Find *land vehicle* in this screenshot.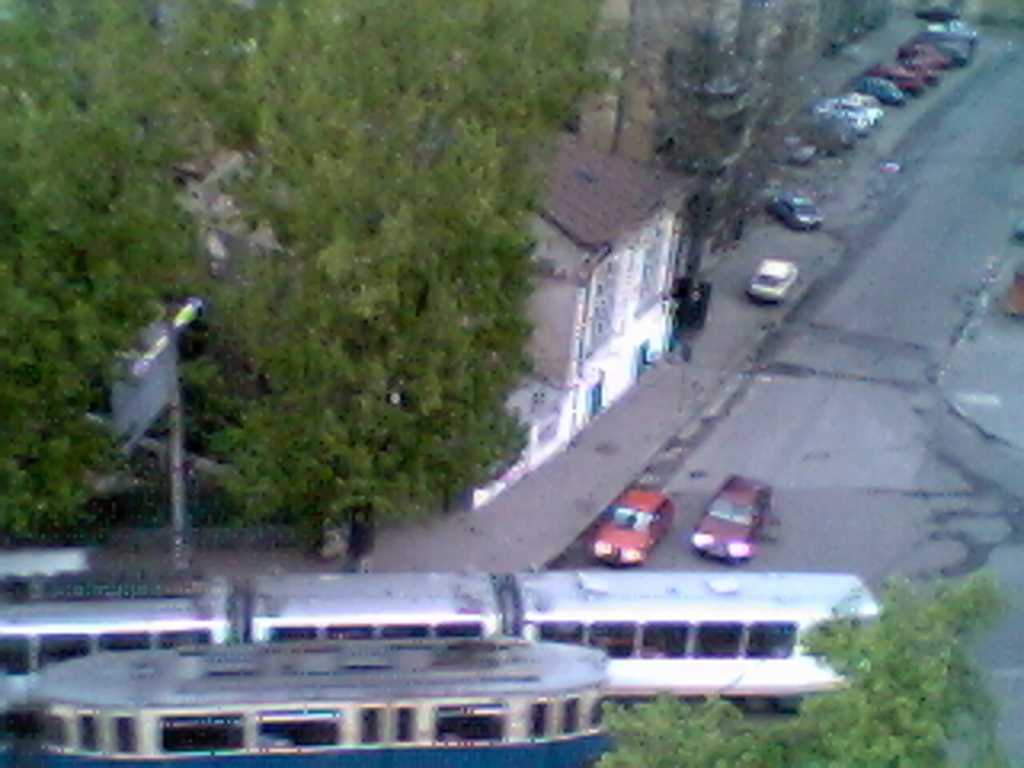
The bounding box for *land vehicle* is 672:275:717:336.
